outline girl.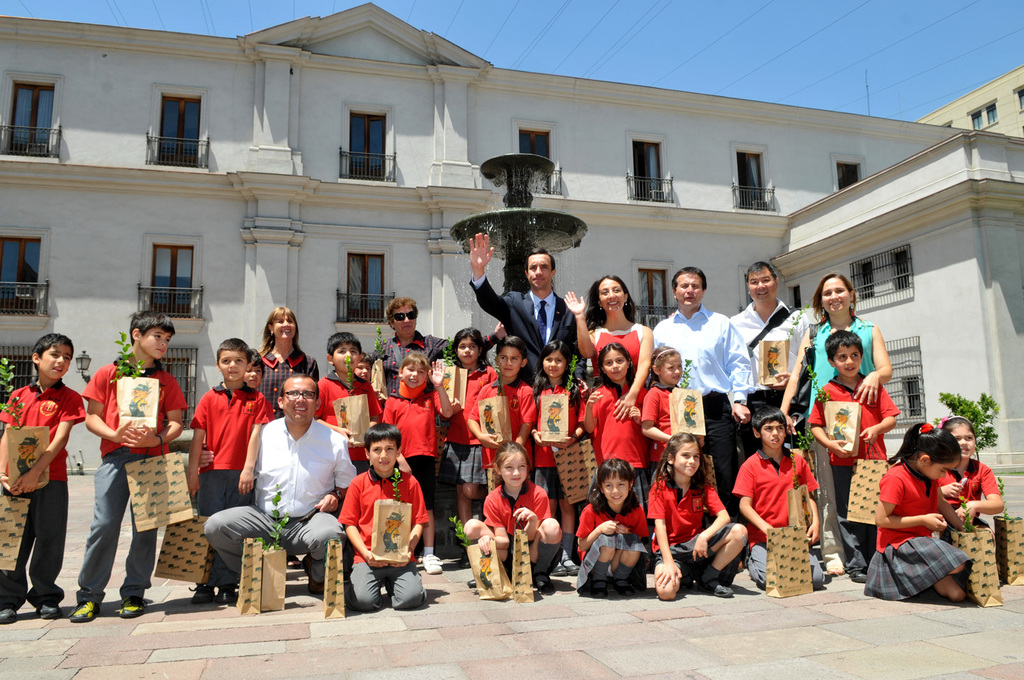
Outline: [646, 431, 750, 602].
